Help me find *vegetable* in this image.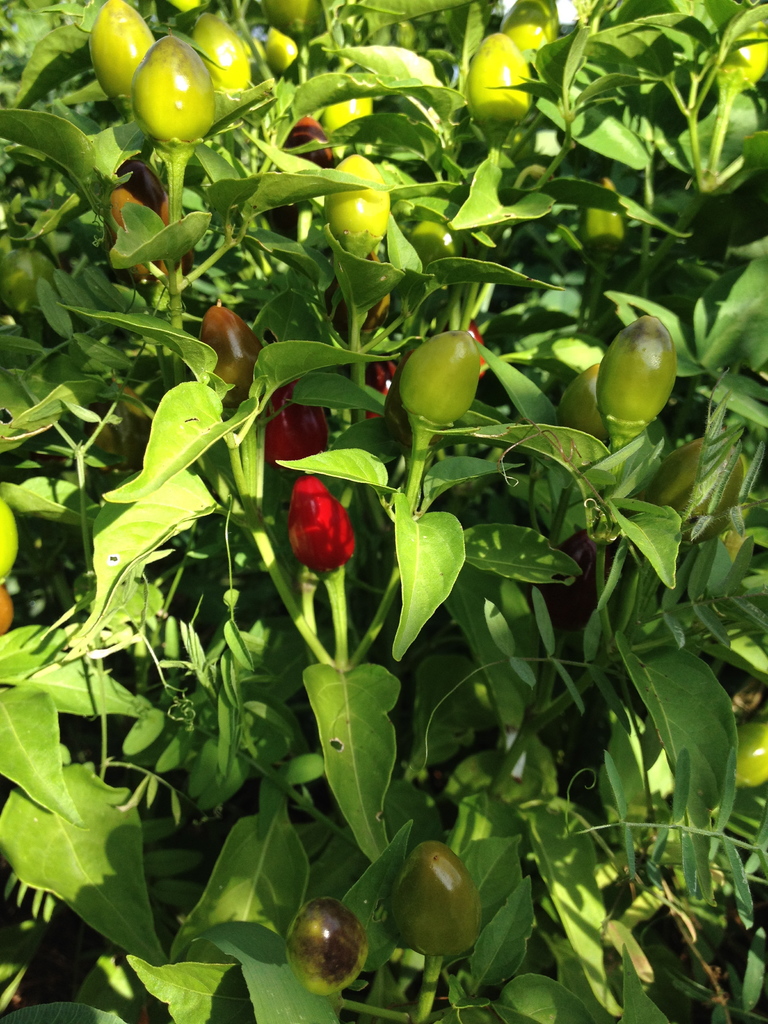
Found it: 502,0,556,73.
